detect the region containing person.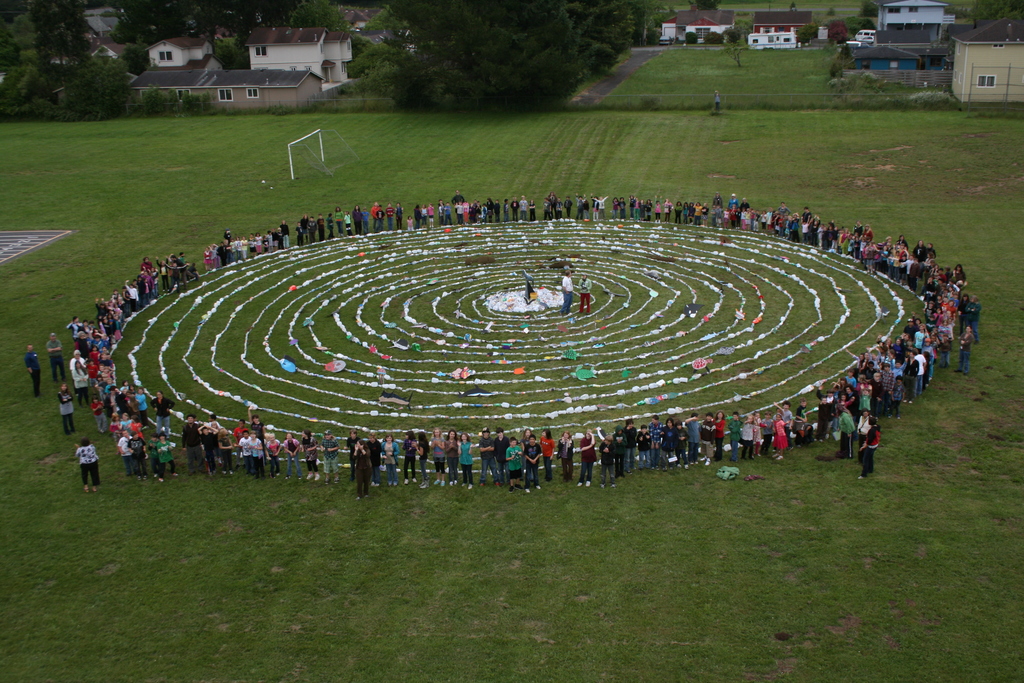
<box>56,381,76,439</box>.
